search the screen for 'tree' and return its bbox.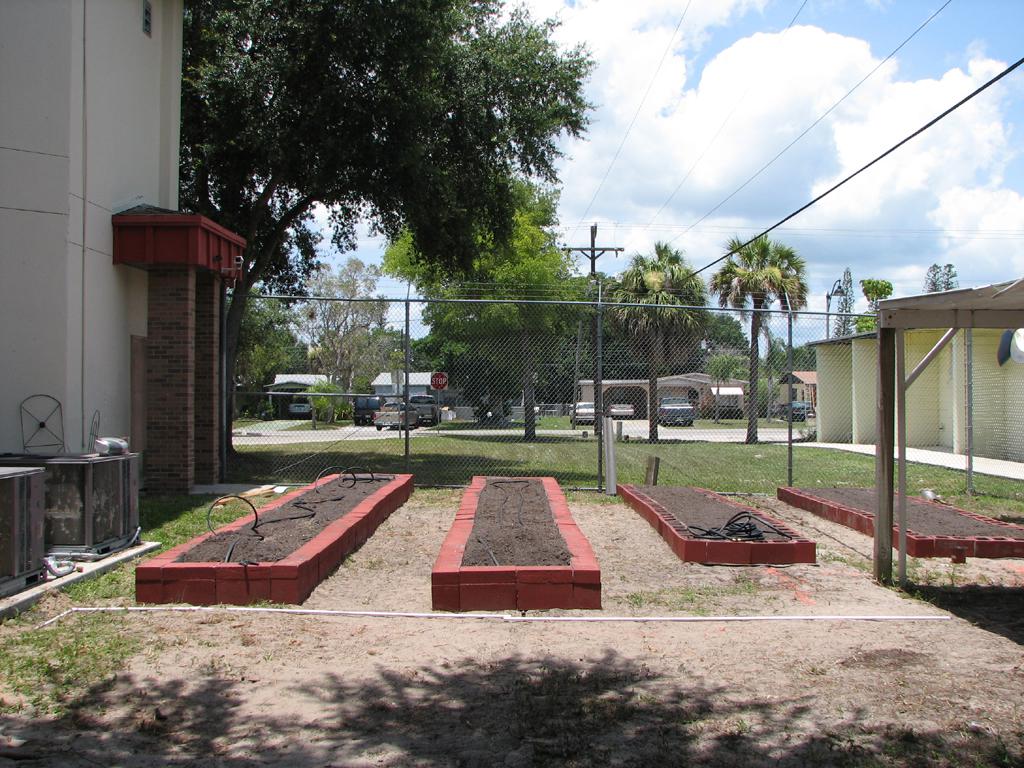
Found: [left=608, top=240, right=709, bottom=453].
